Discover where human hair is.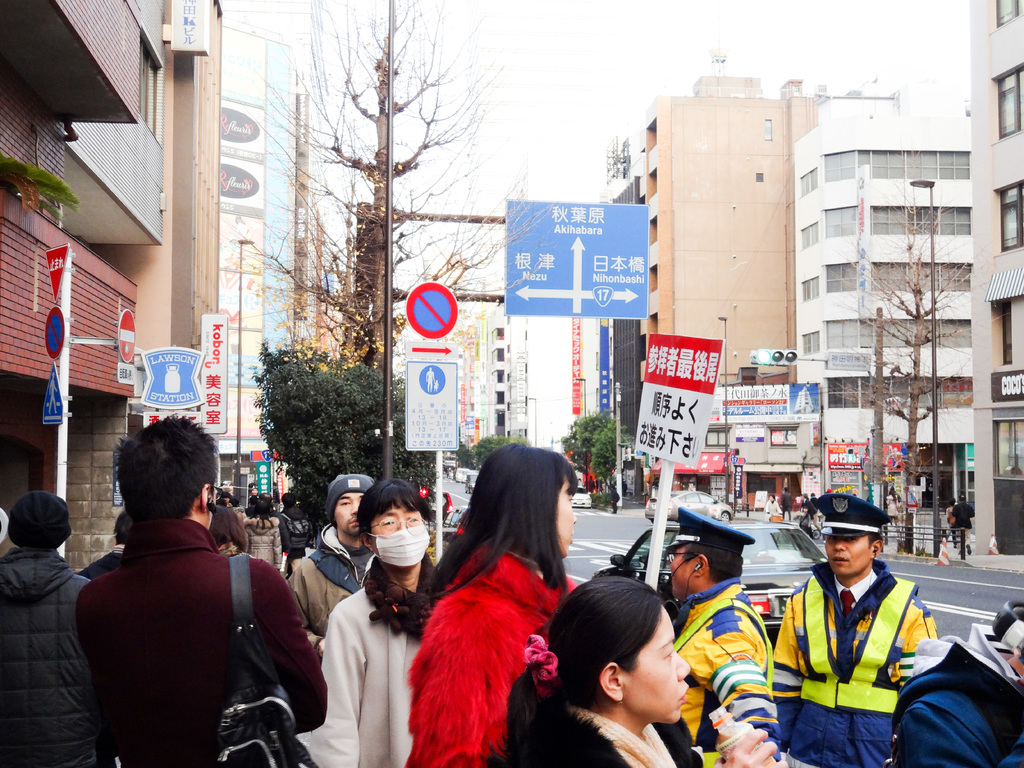
Discovered at Rect(868, 529, 883, 549).
